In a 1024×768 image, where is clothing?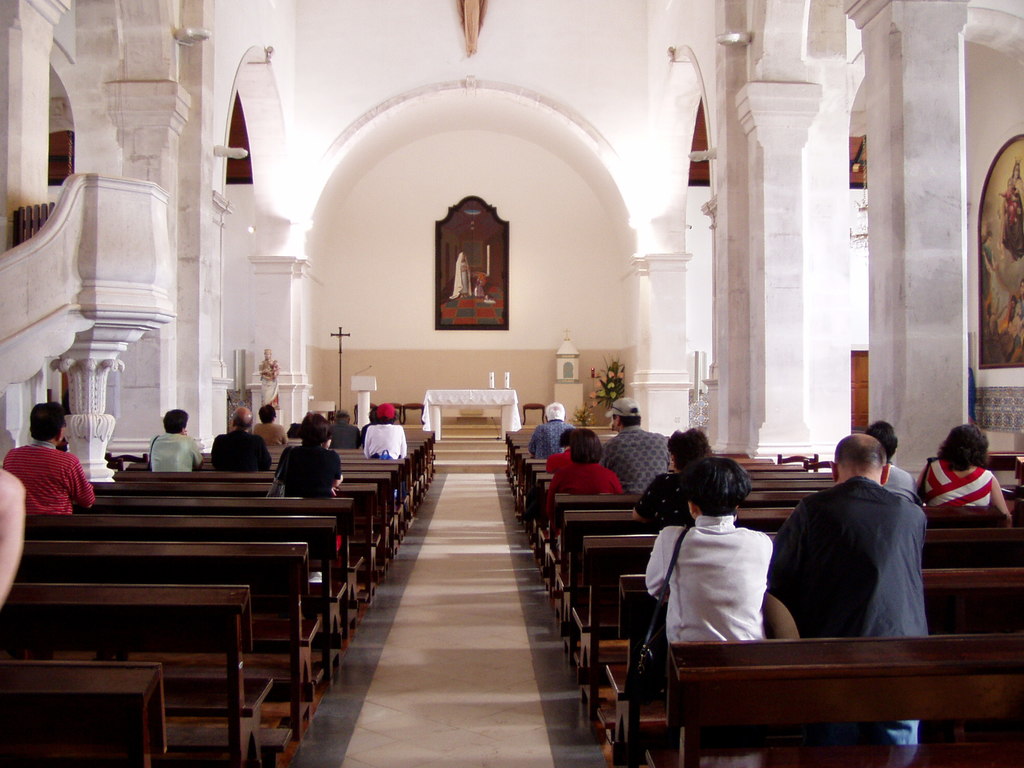
BBox(521, 413, 575, 461).
